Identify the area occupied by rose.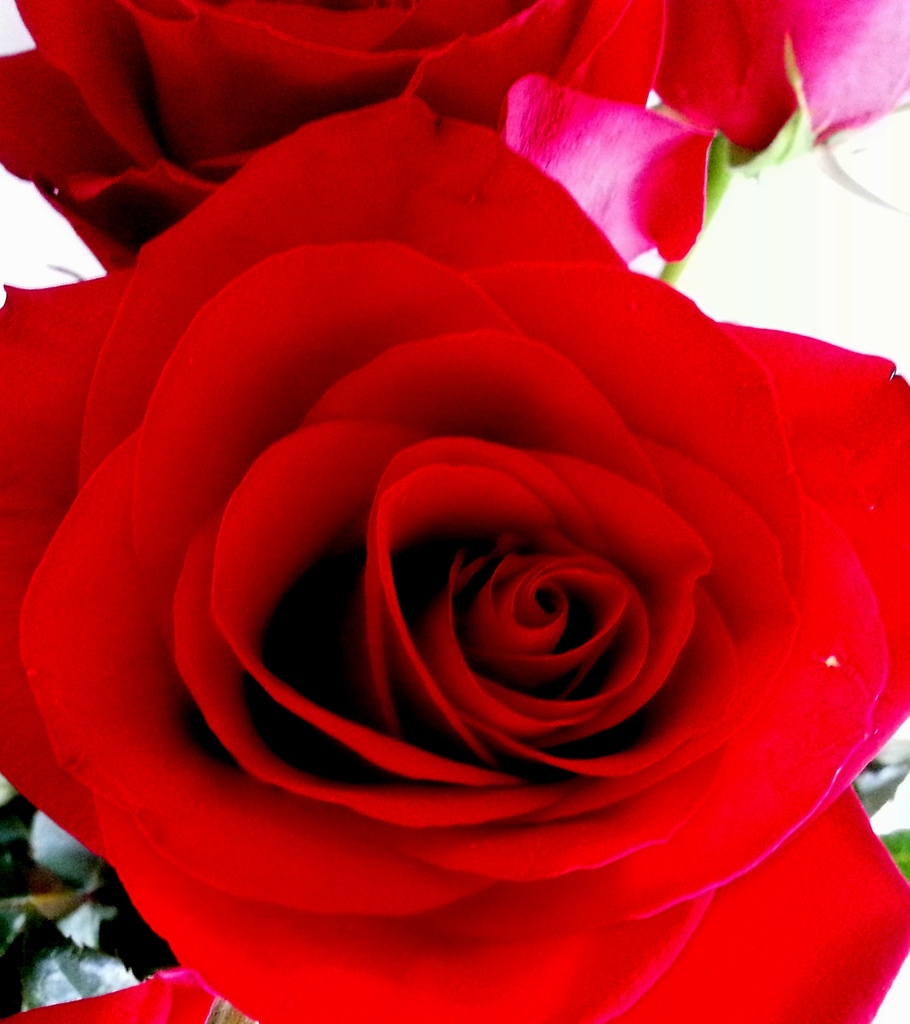
Area: x1=0 y1=0 x2=667 y2=271.
